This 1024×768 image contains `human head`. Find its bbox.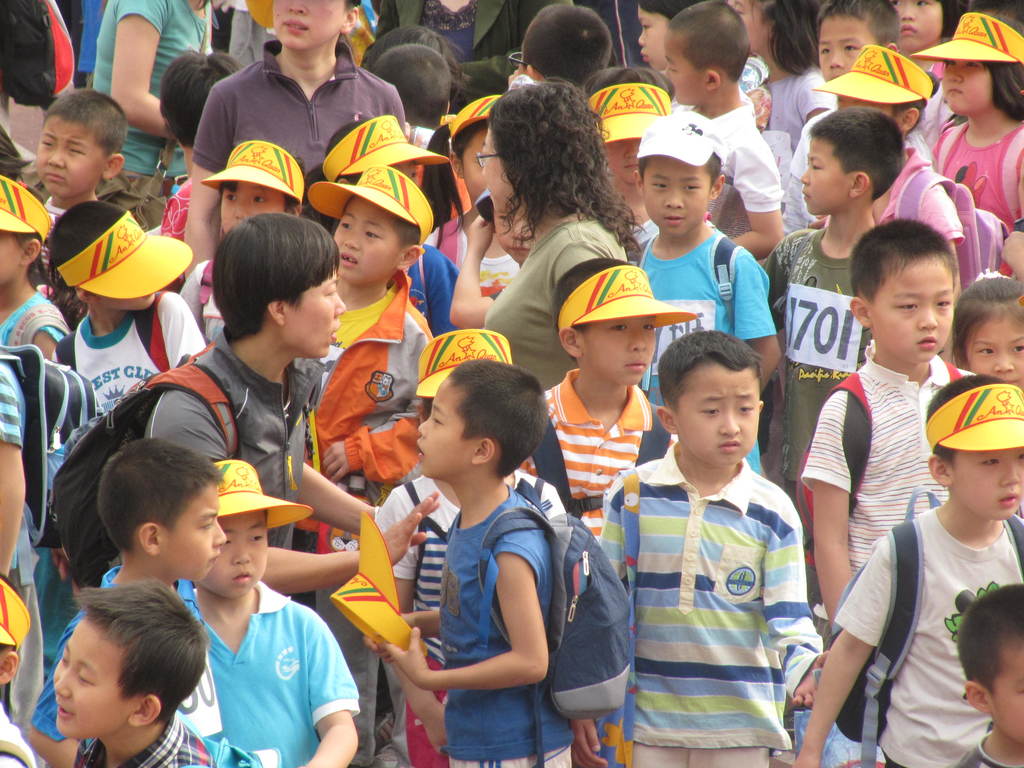
[218, 177, 303, 232].
